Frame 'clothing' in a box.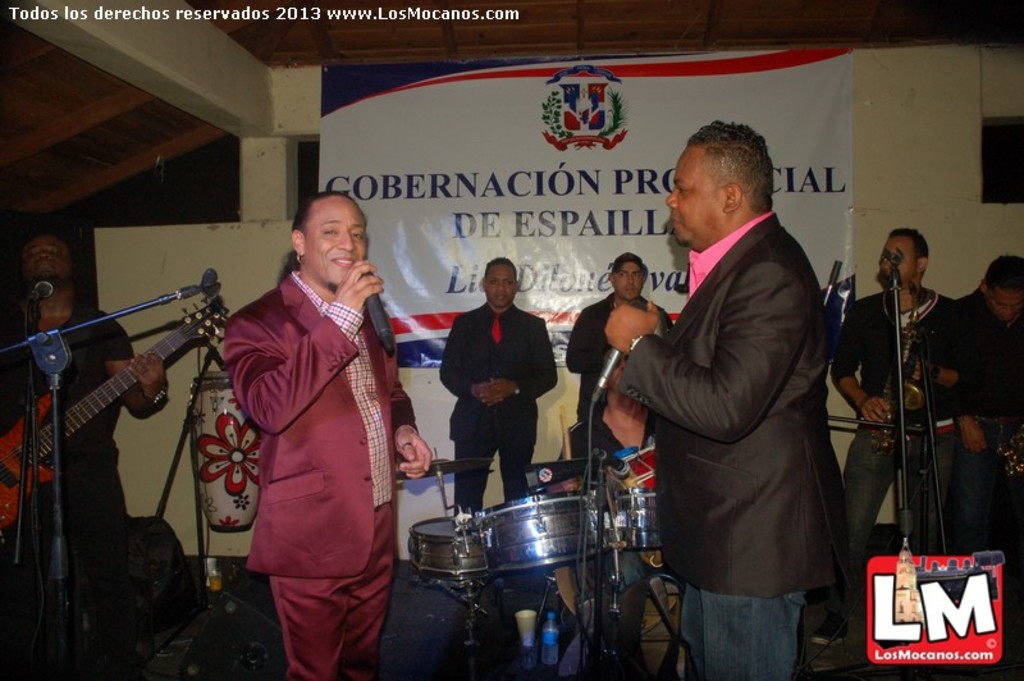
locate(0, 302, 136, 680).
